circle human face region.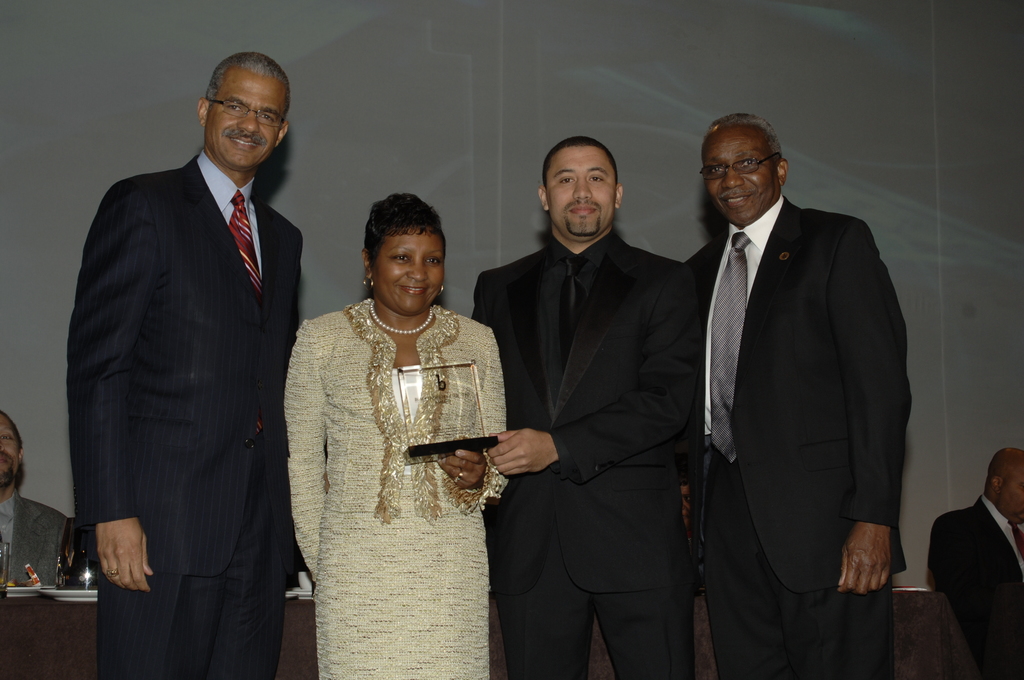
Region: bbox=(0, 412, 15, 490).
